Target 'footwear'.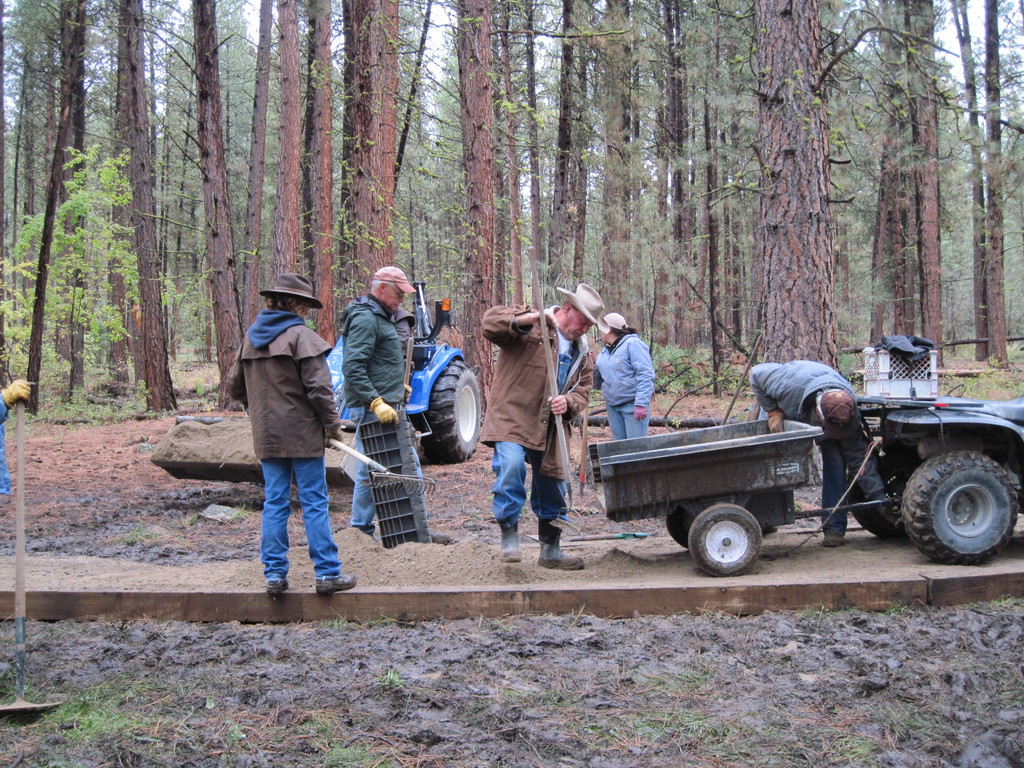
Target region: left=499, top=526, right=524, bottom=564.
